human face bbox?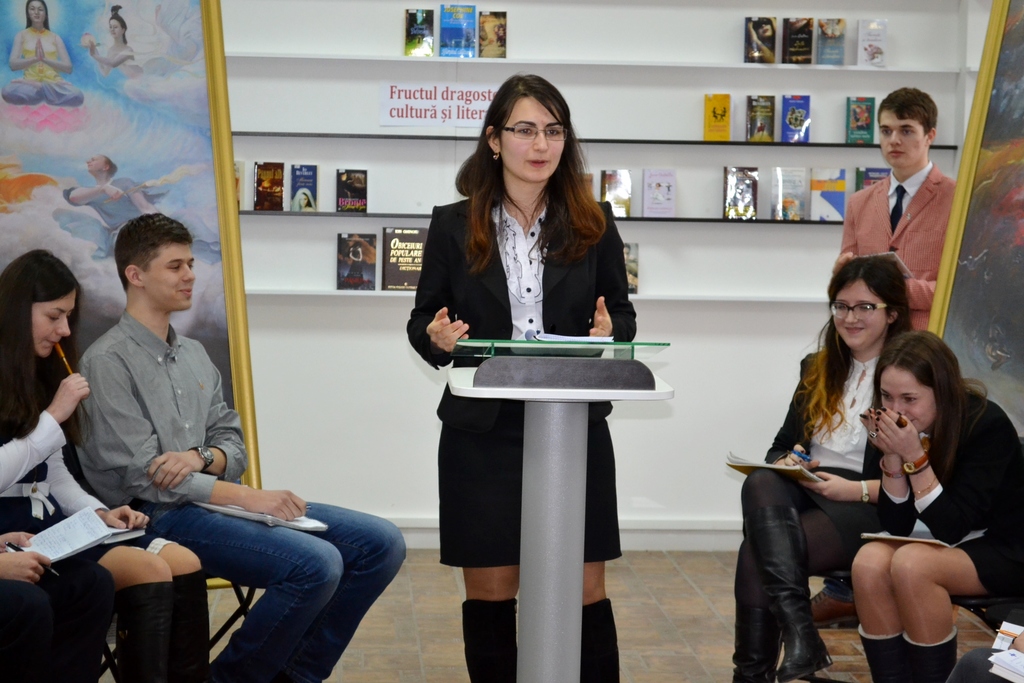
(left=29, top=289, right=72, bottom=353)
